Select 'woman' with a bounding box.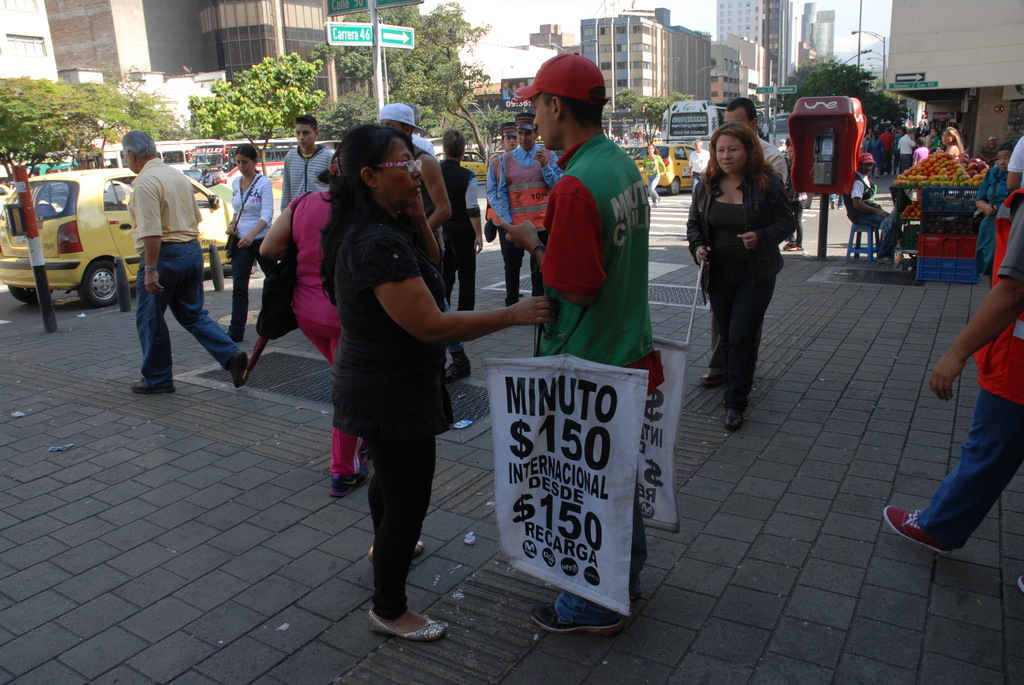
[975, 138, 1023, 292].
